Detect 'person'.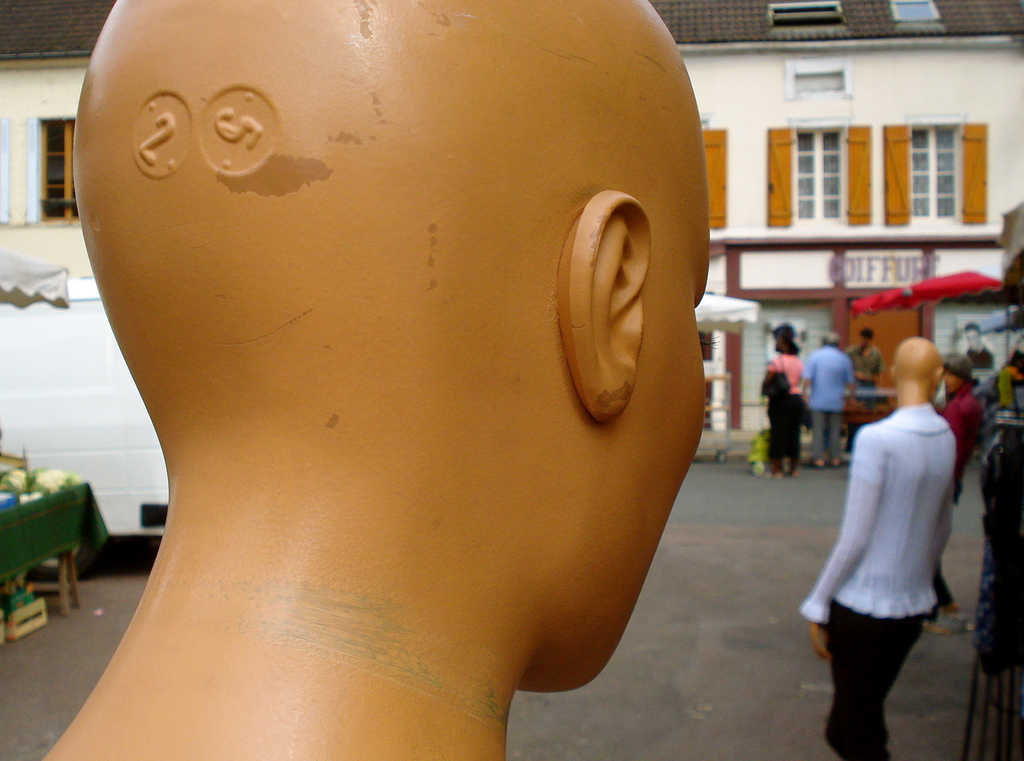
Detected at (x1=803, y1=332, x2=858, y2=469).
